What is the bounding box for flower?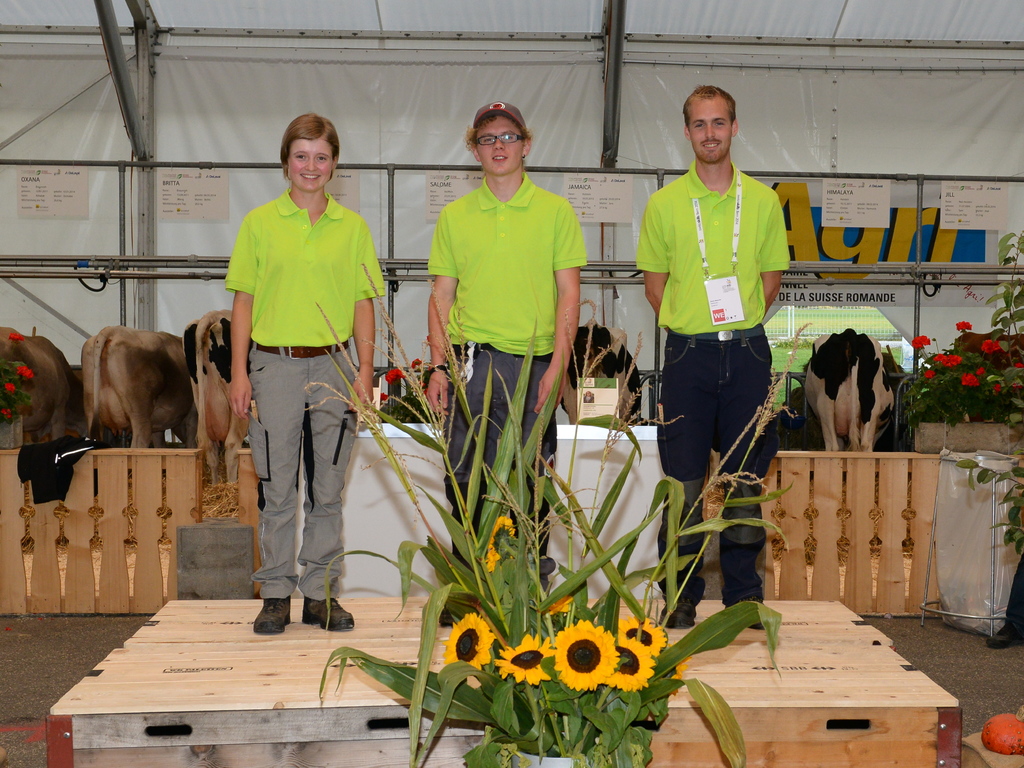
box=[438, 609, 499, 670].
